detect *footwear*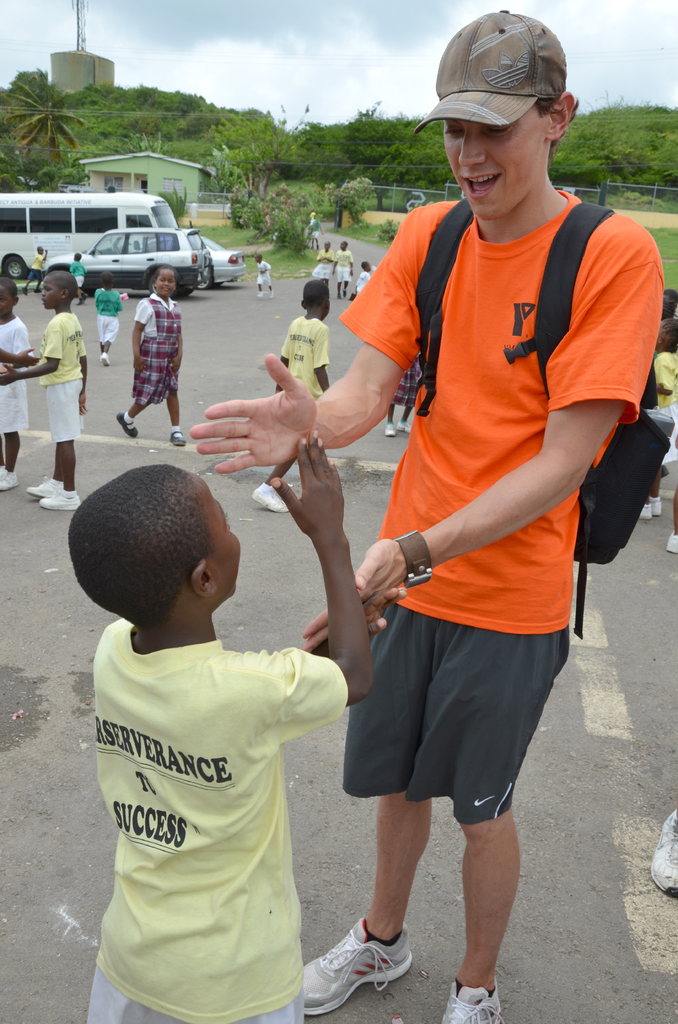
(168, 426, 187, 447)
